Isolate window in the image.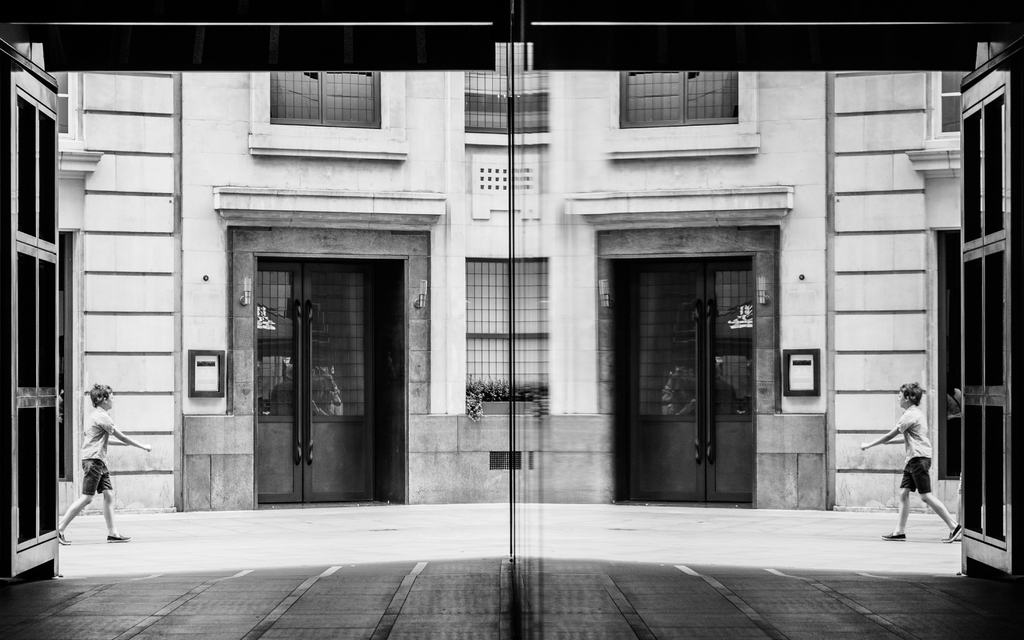
Isolated region: crop(452, 70, 545, 136).
